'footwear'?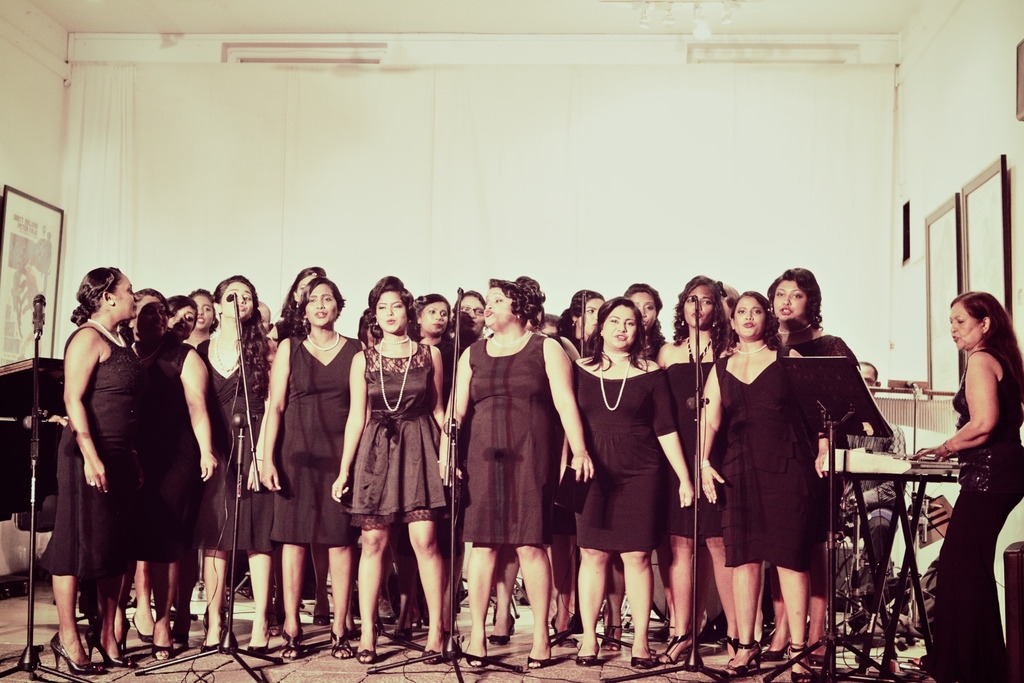
388,620,413,642
